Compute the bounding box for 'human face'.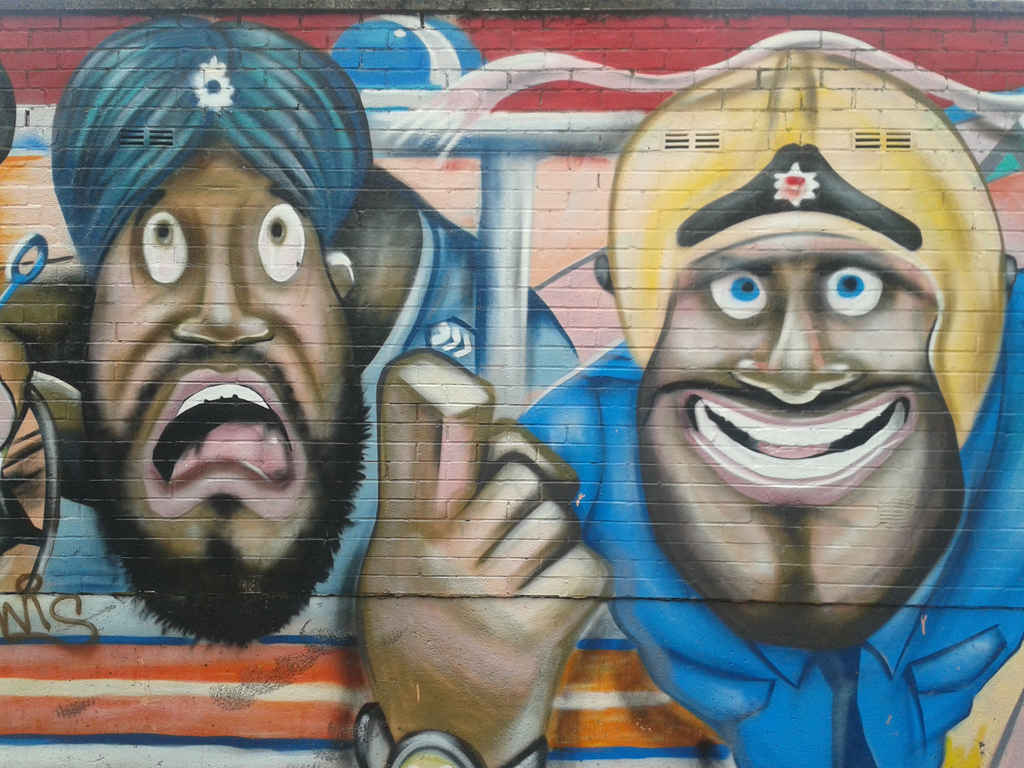
pyautogui.locateOnScreen(637, 254, 965, 643).
